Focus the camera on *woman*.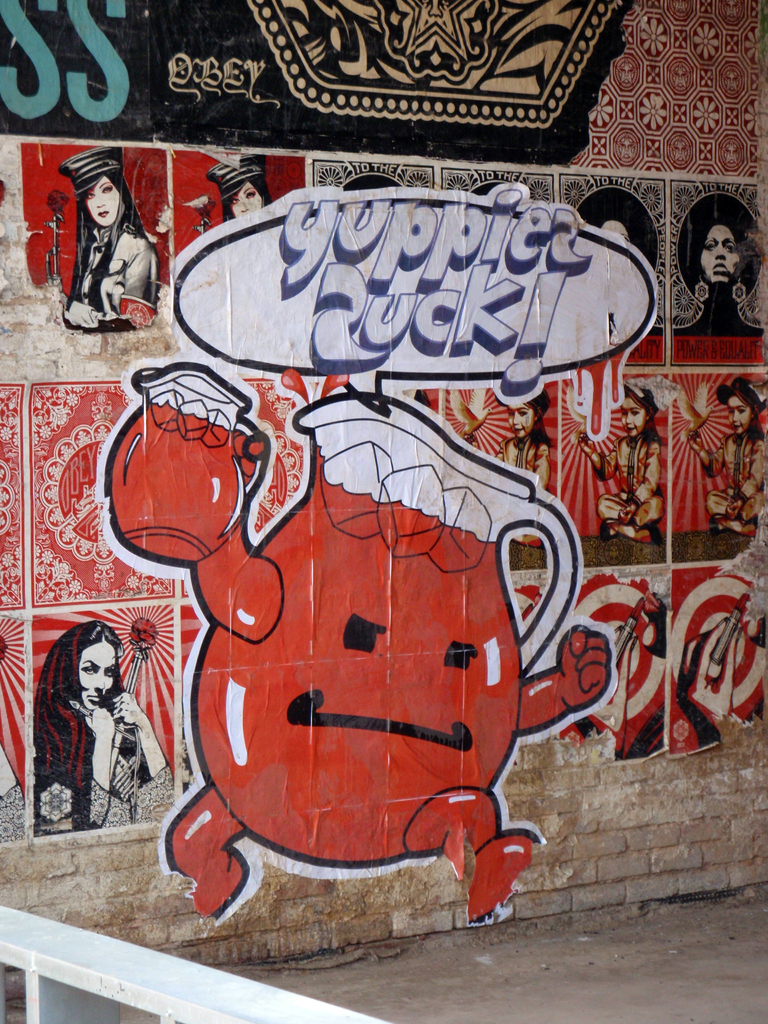
Focus region: x1=465, y1=354, x2=554, y2=494.
